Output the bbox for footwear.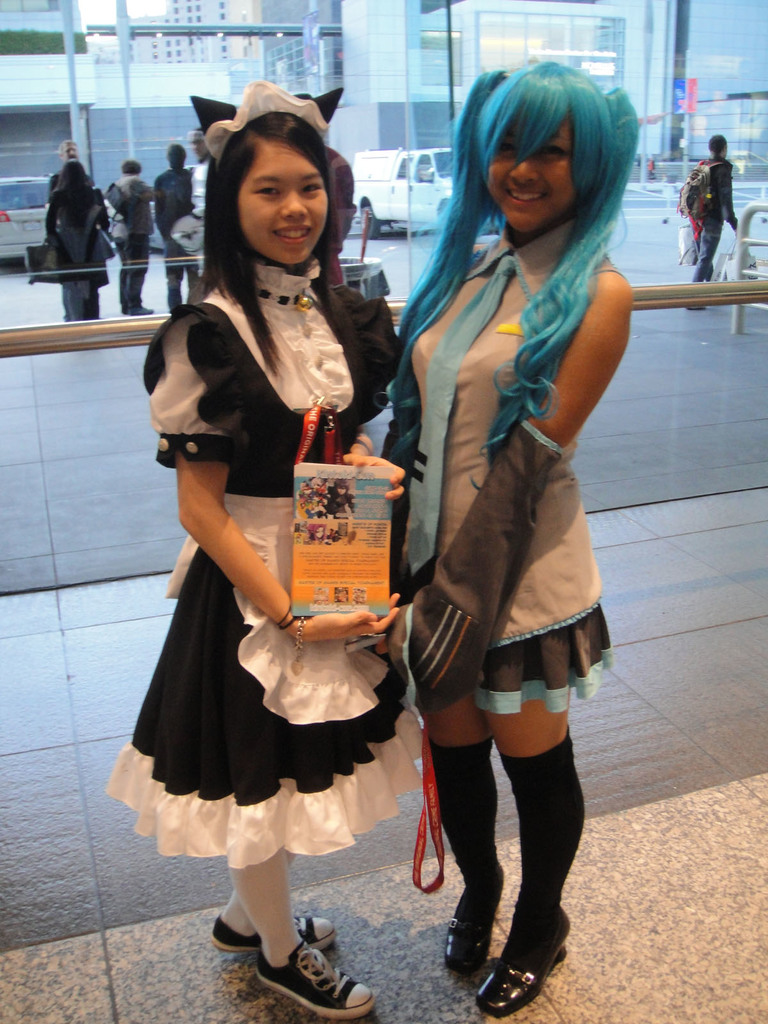
445 869 501 975.
